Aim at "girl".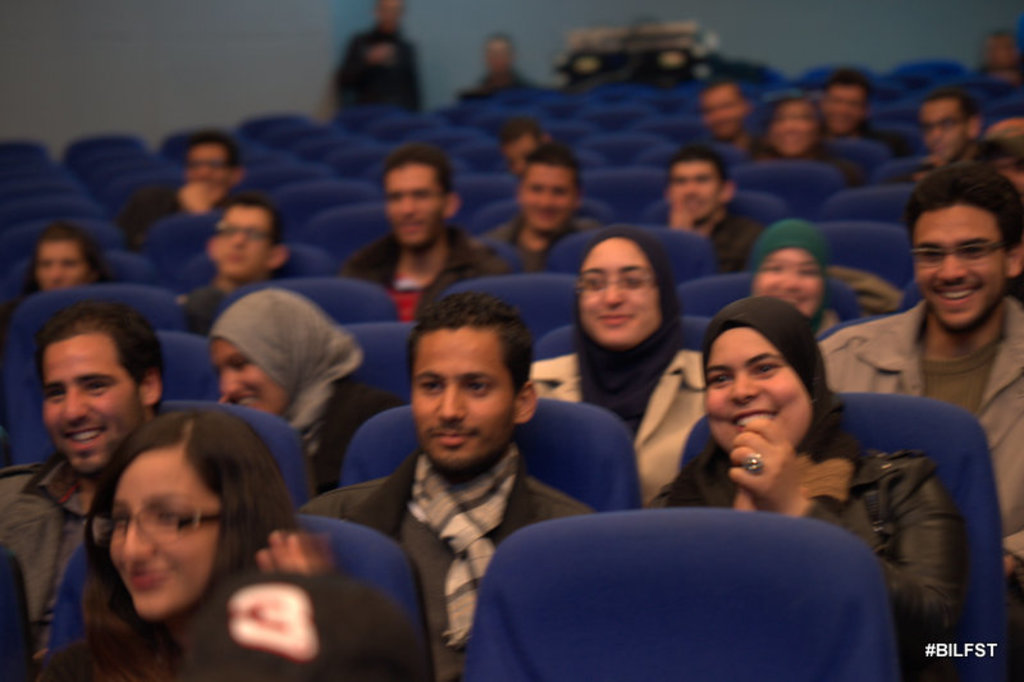
Aimed at detection(206, 290, 389, 500).
